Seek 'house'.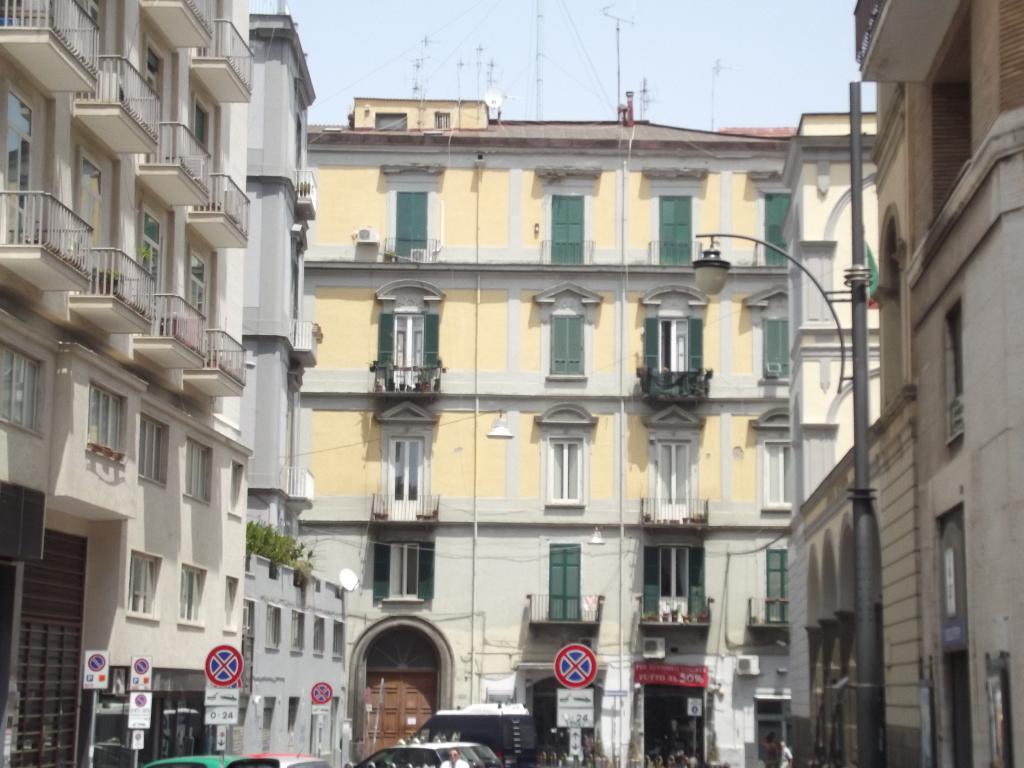
detection(70, 66, 948, 749).
